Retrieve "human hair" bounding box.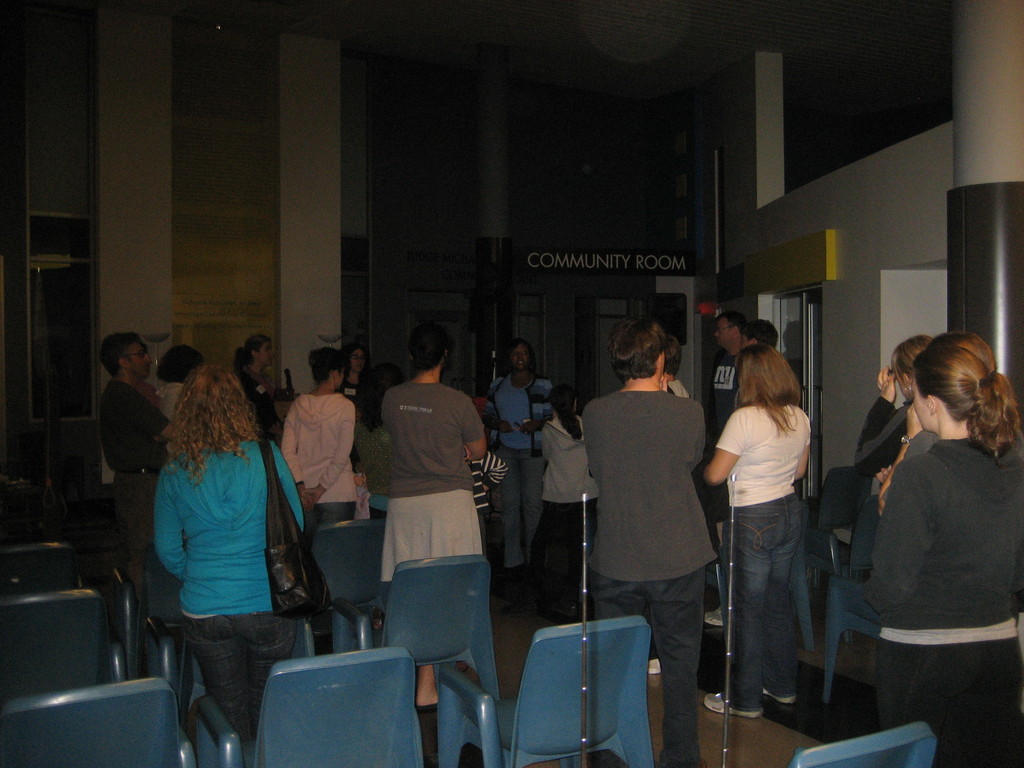
Bounding box: locate(97, 331, 140, 381).
